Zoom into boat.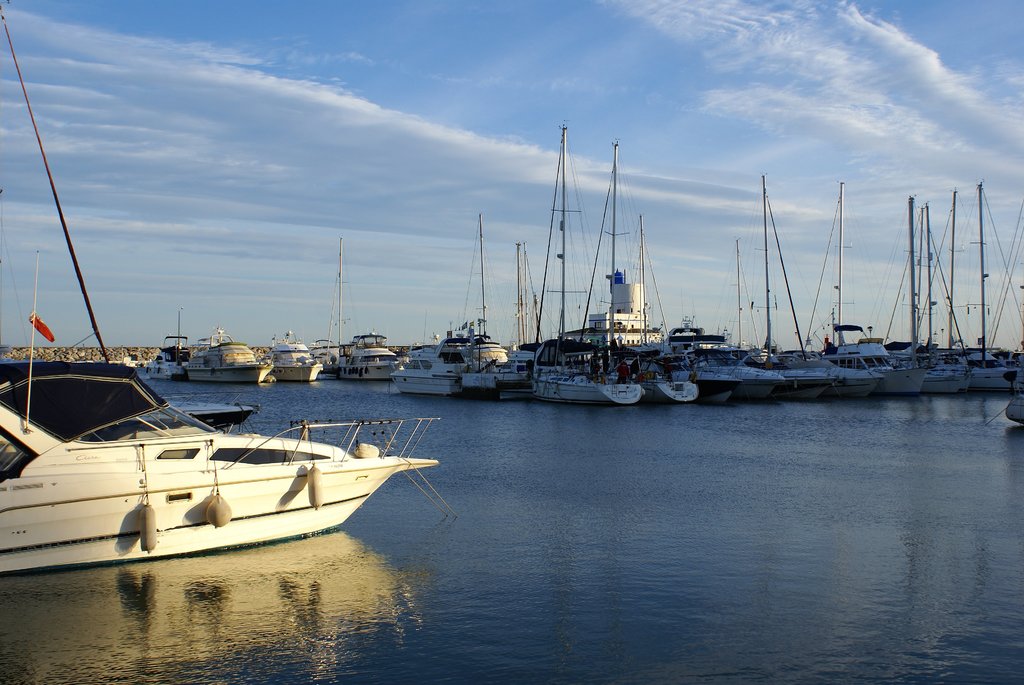
Zoom target: Rect(334, 241, 397, 379).
